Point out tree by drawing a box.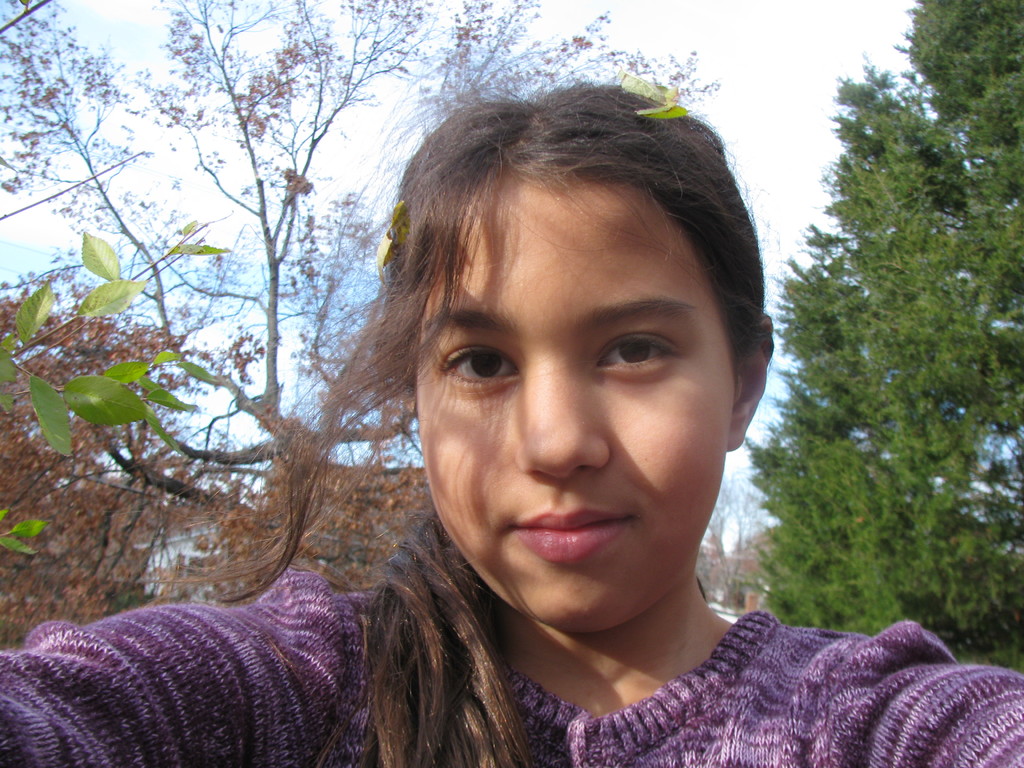
(left=0, top=0, right=711, bottom=567).
